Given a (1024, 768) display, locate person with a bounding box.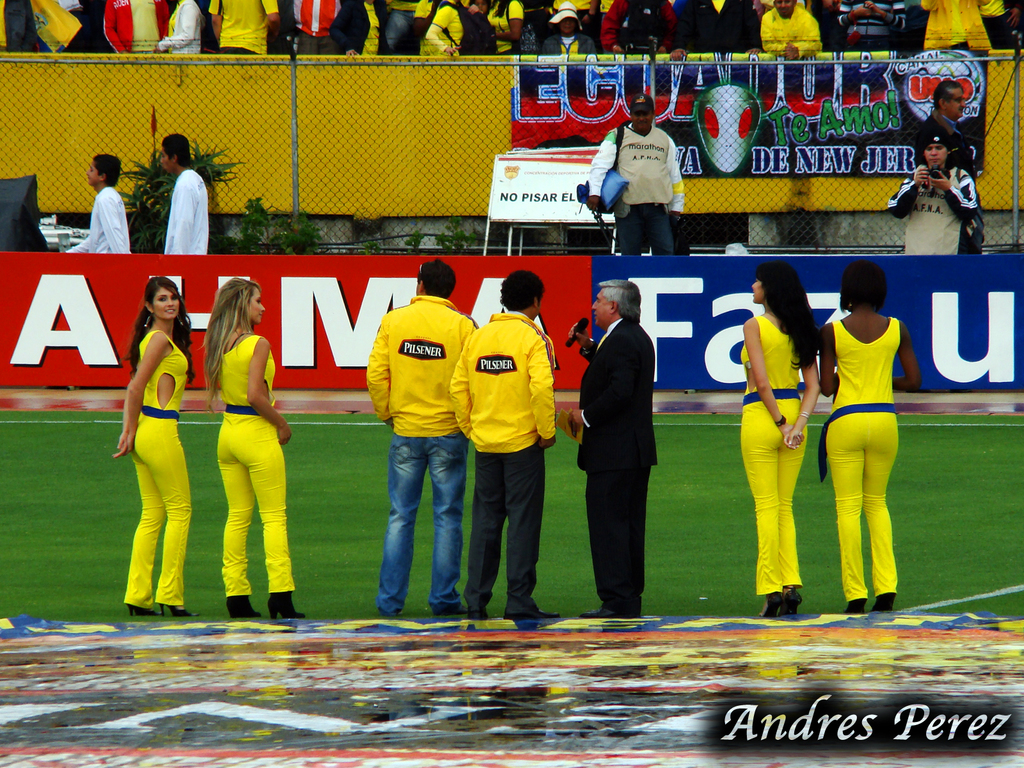
Located: crop(449, 268, 561, 621).
